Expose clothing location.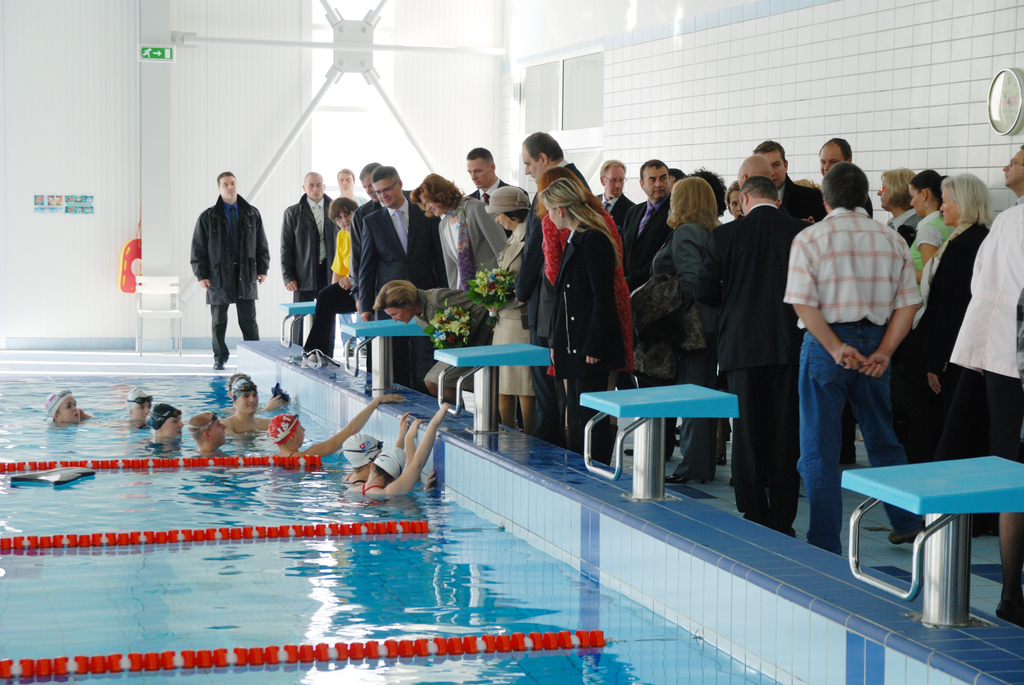
Exposed at <box>183,167,268,358</box>.
